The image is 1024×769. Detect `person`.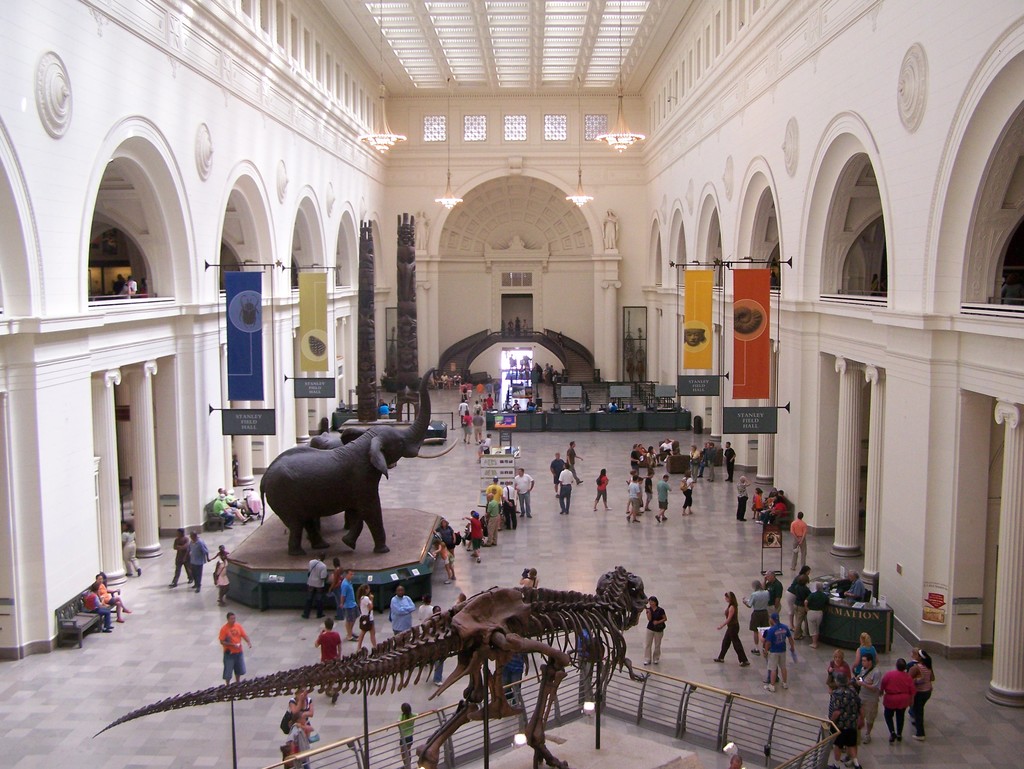
Detection: {"x1": 482, "y1": 474, "x2": 504, "y2": 511}.
